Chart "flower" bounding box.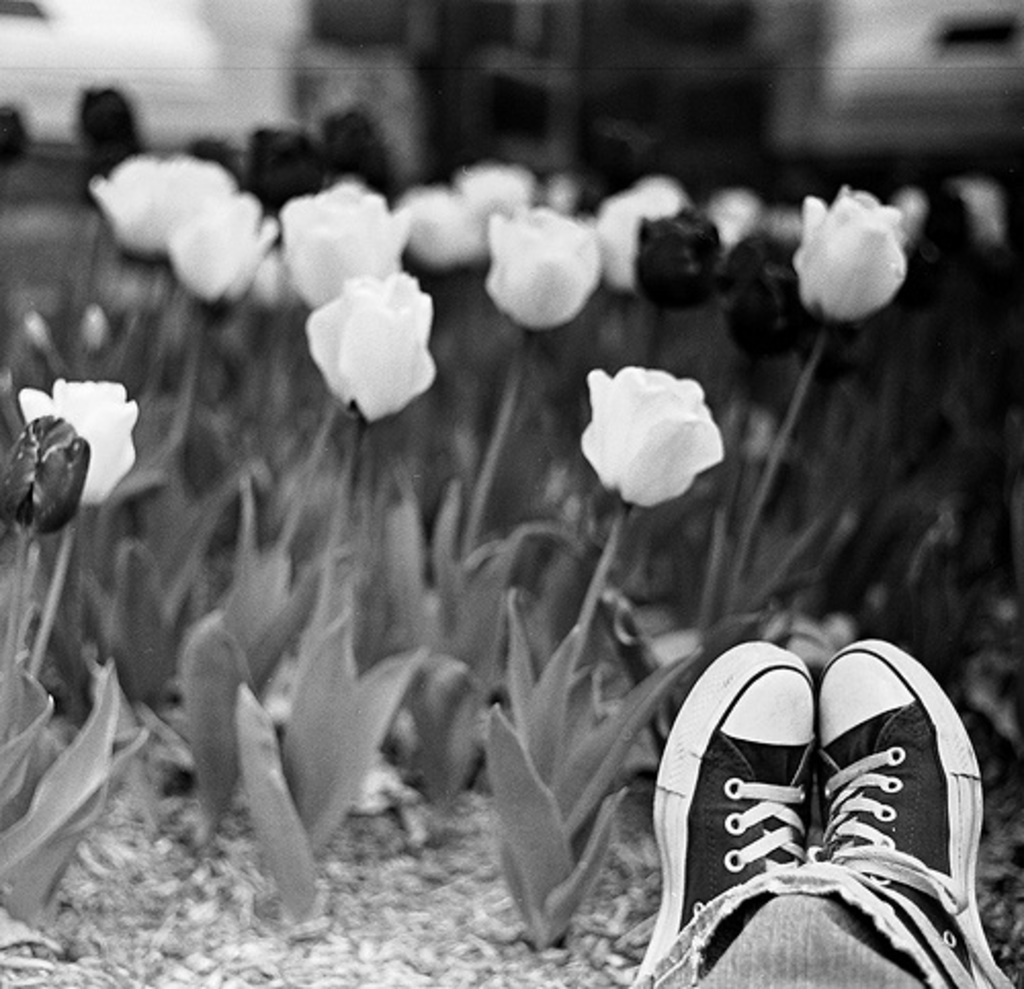
Charted: x1=791 y1=174 x2=907 y2=319.
